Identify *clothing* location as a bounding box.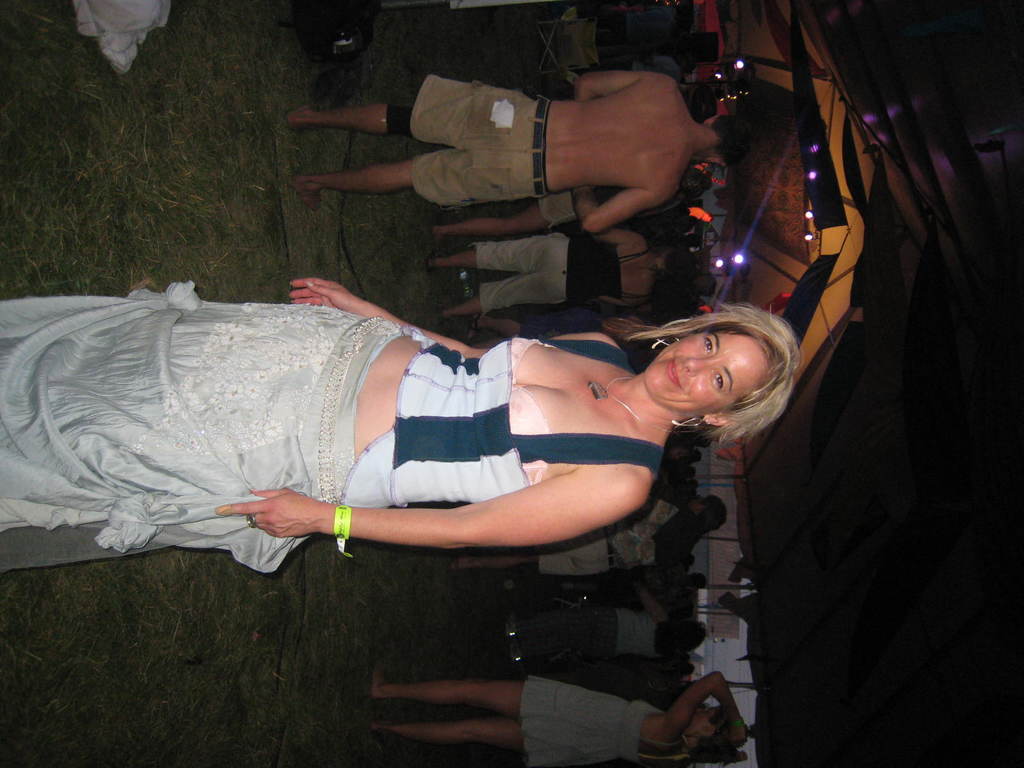
[left=394, top=82, right=546, bottom=210].
